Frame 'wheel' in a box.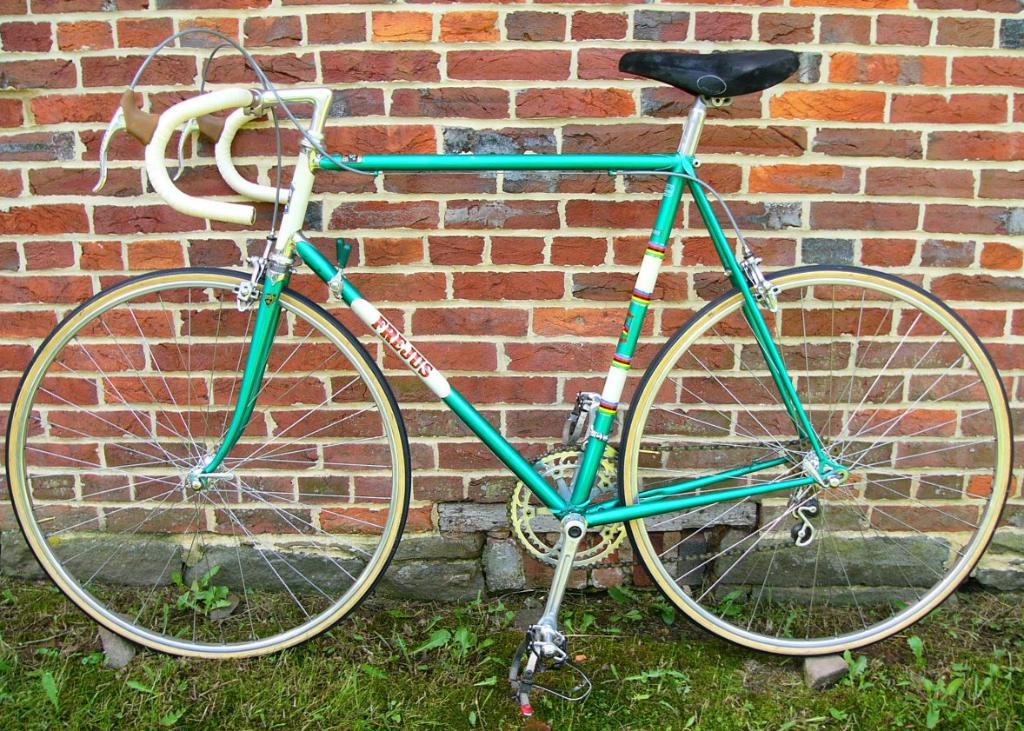
{"x1": 3, "y1": 266, "x2": 410, "y2": 661}.
